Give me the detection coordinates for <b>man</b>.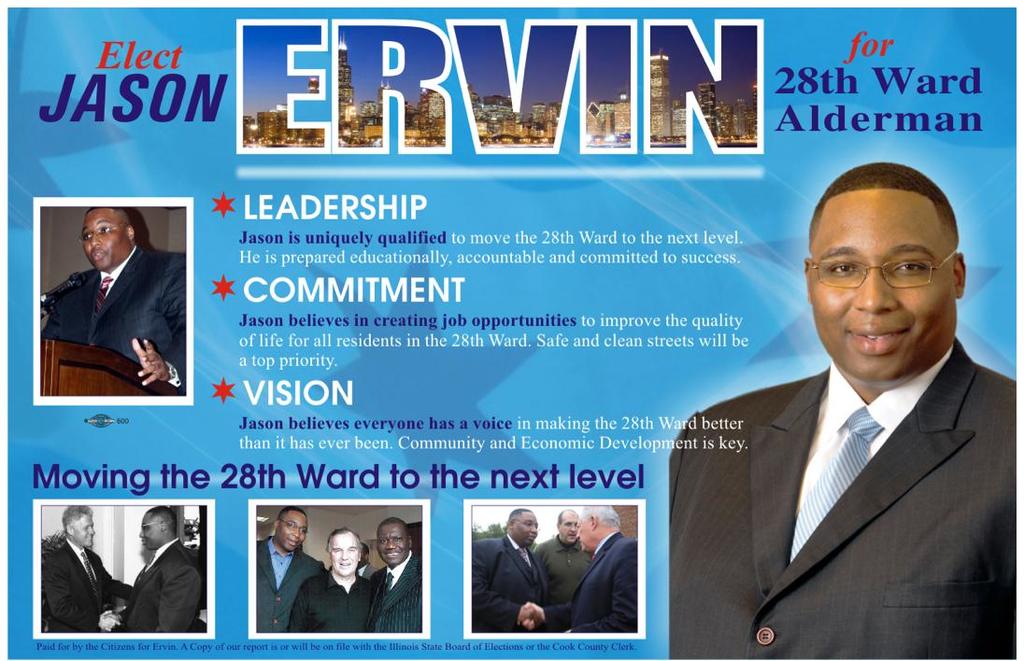
<box>474,510,549,631</box>.
